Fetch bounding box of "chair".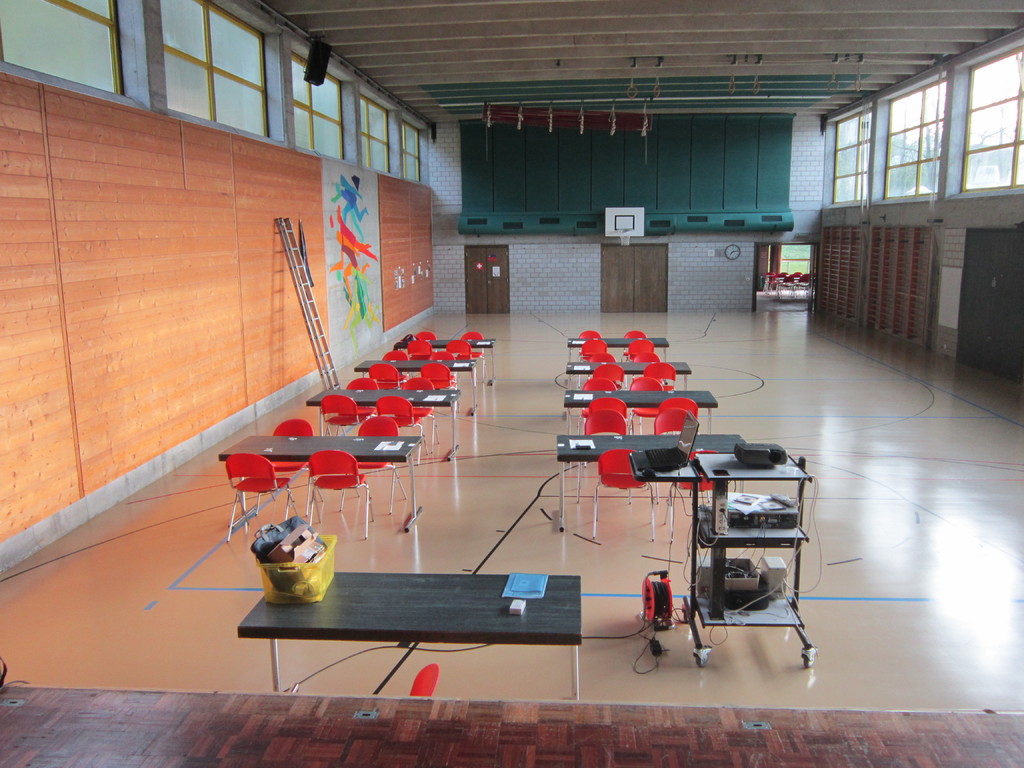
Bbox: bbox=(589, 447, 653, 542).
